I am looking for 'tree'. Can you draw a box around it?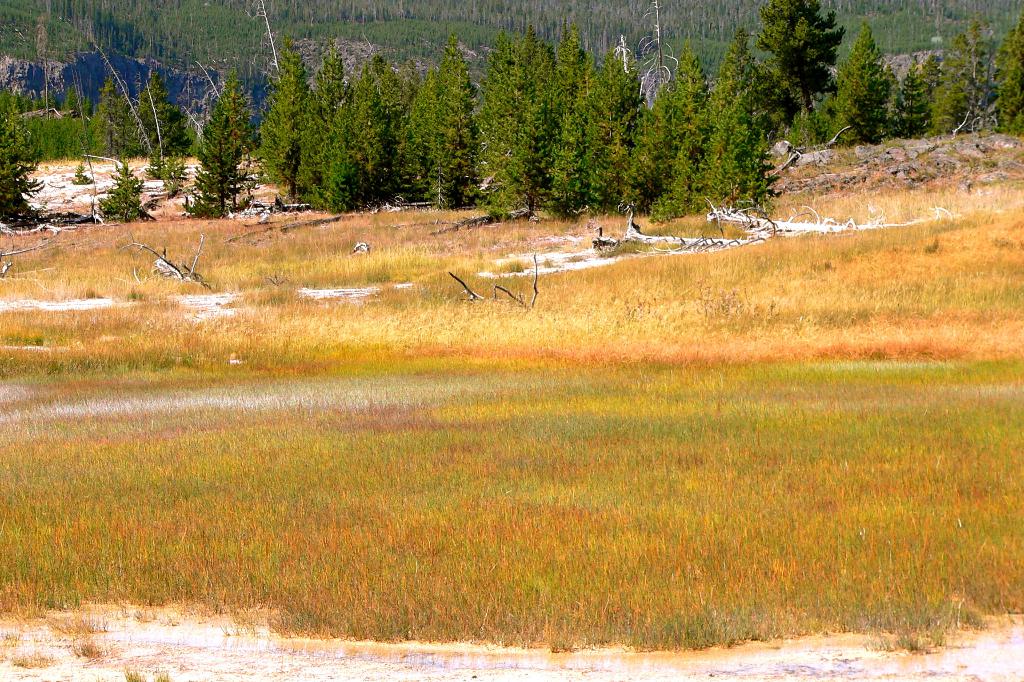
Sure, the bounding box is 660, 45, 712, 222.
